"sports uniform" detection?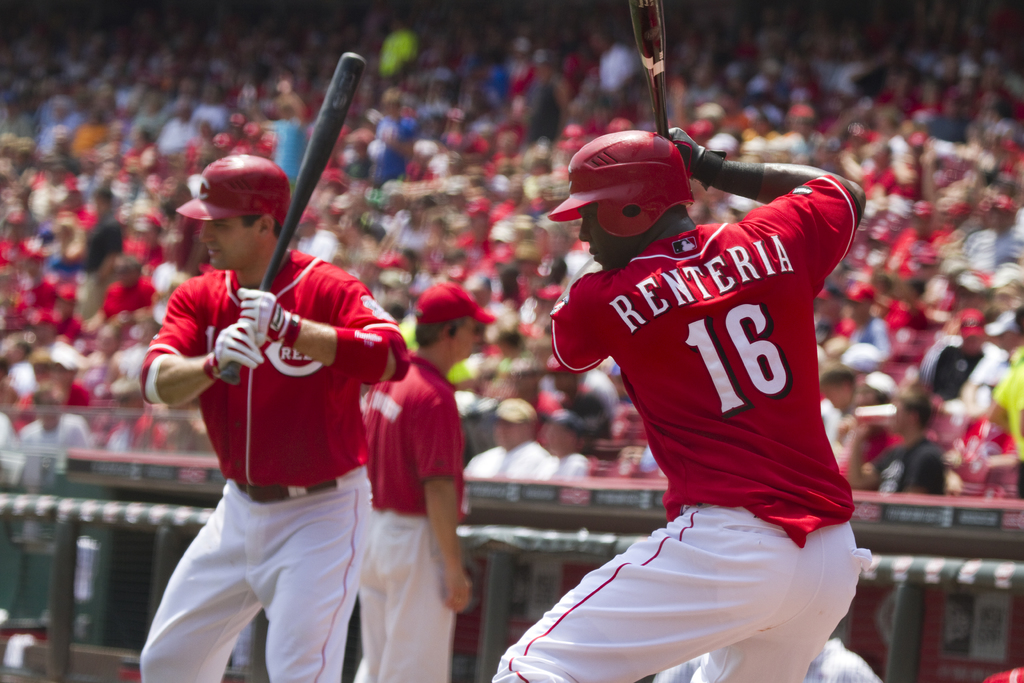
(124, 154, 405, 682)
